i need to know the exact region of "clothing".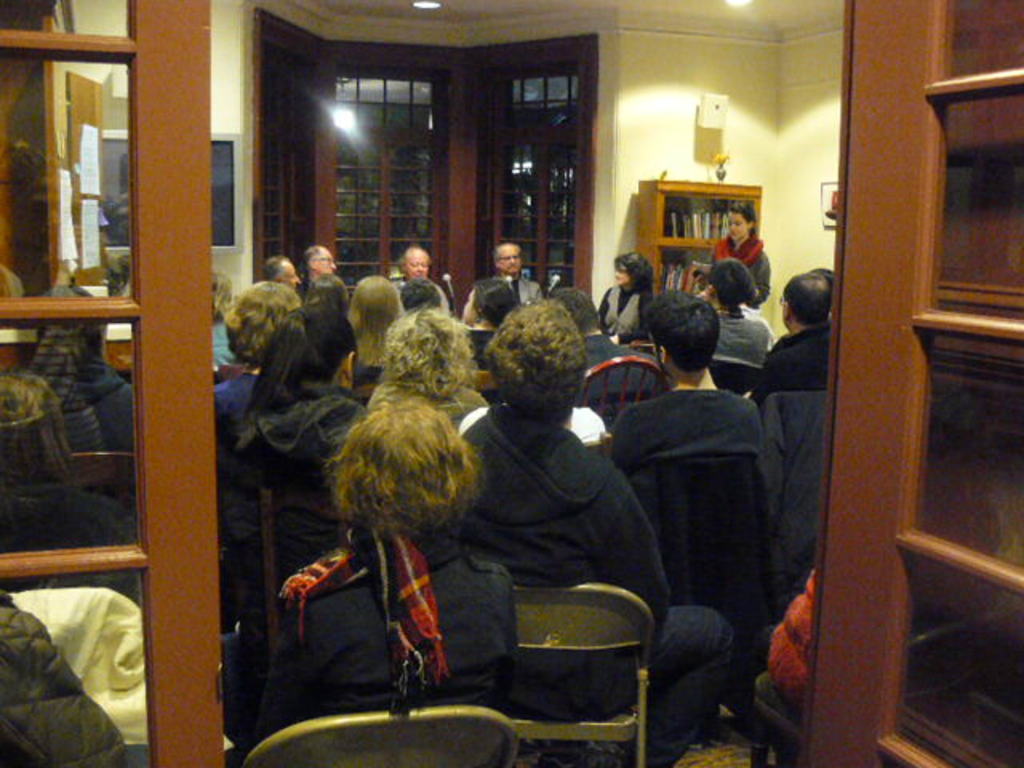
Region: box(509, 280, 544, 309).
